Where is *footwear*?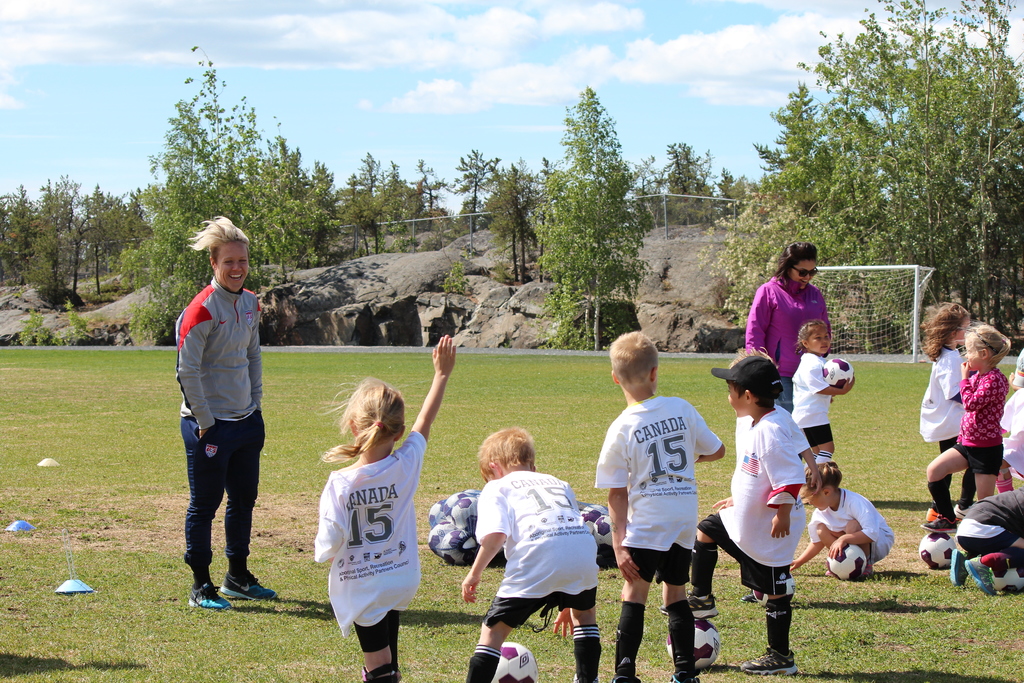
crop(739, 641, 793, 675).
